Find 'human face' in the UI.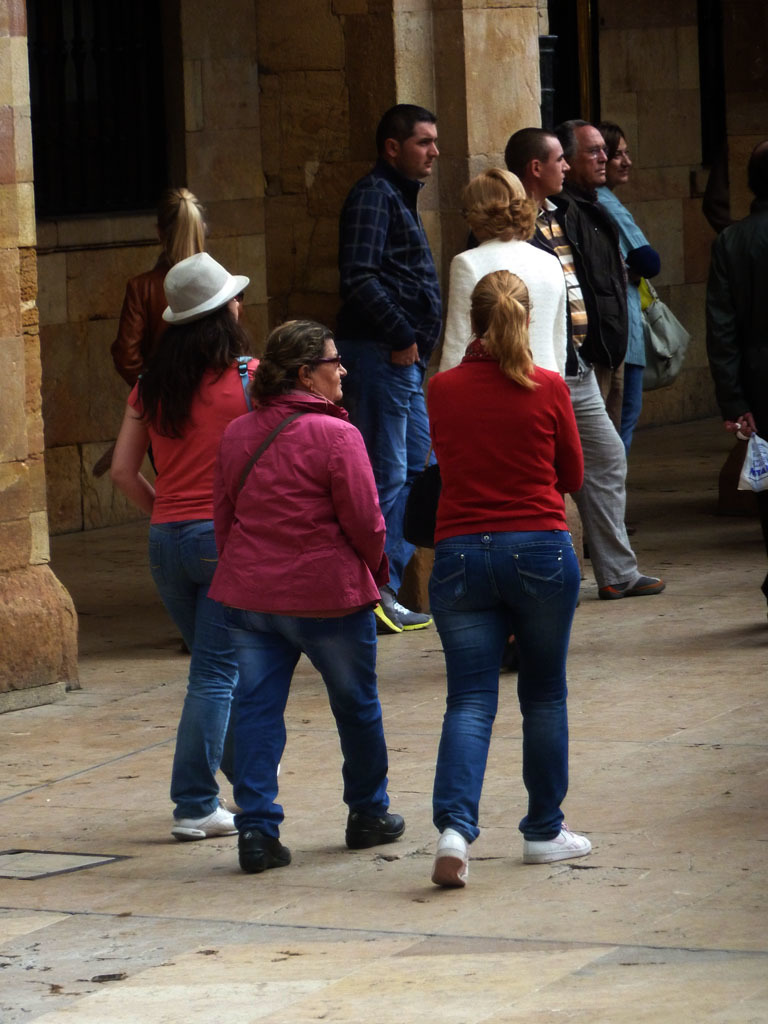
UI element at {"left": 582, "top": 126, "right": 607, "bottom": 185}.
